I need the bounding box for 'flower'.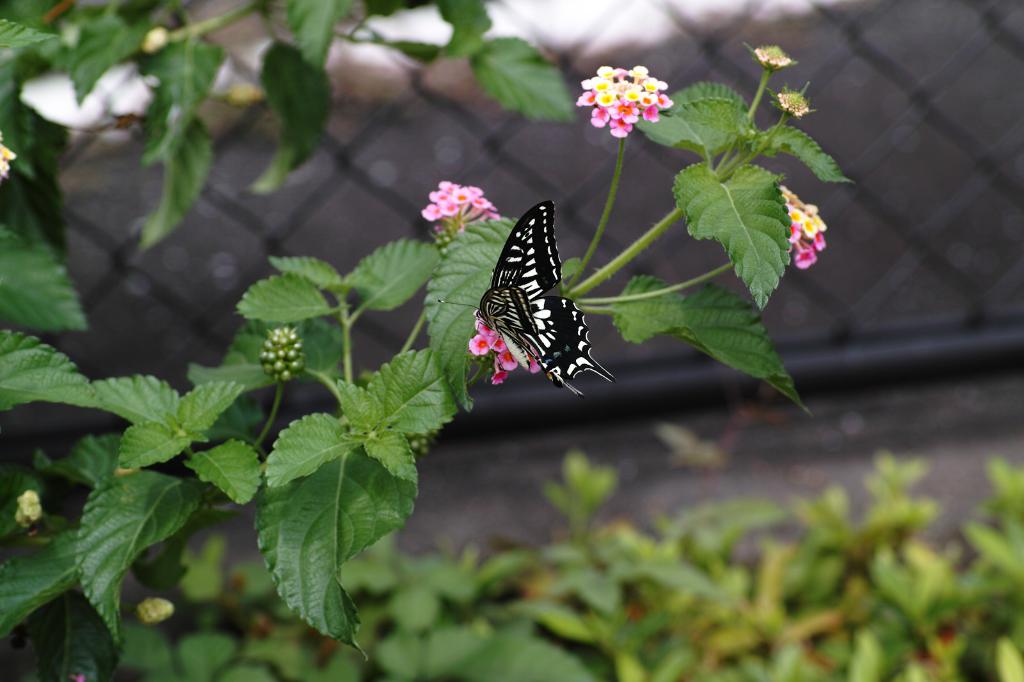
Here it is: locate(423, 181, 499, 228).
